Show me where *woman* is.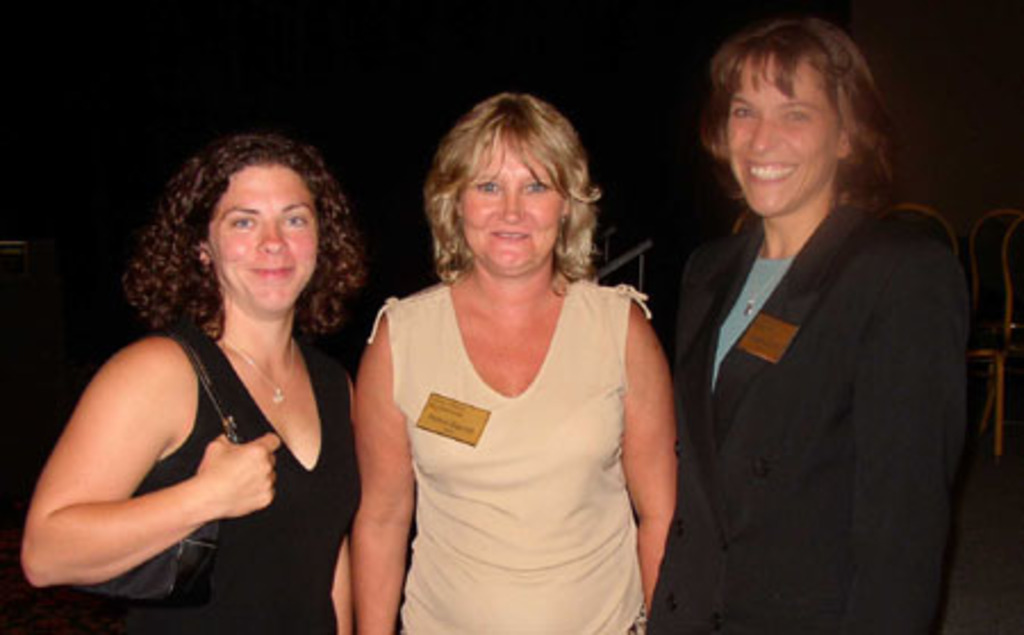
*woman* is at (left=16, top=132, right=364, bottom=633).
